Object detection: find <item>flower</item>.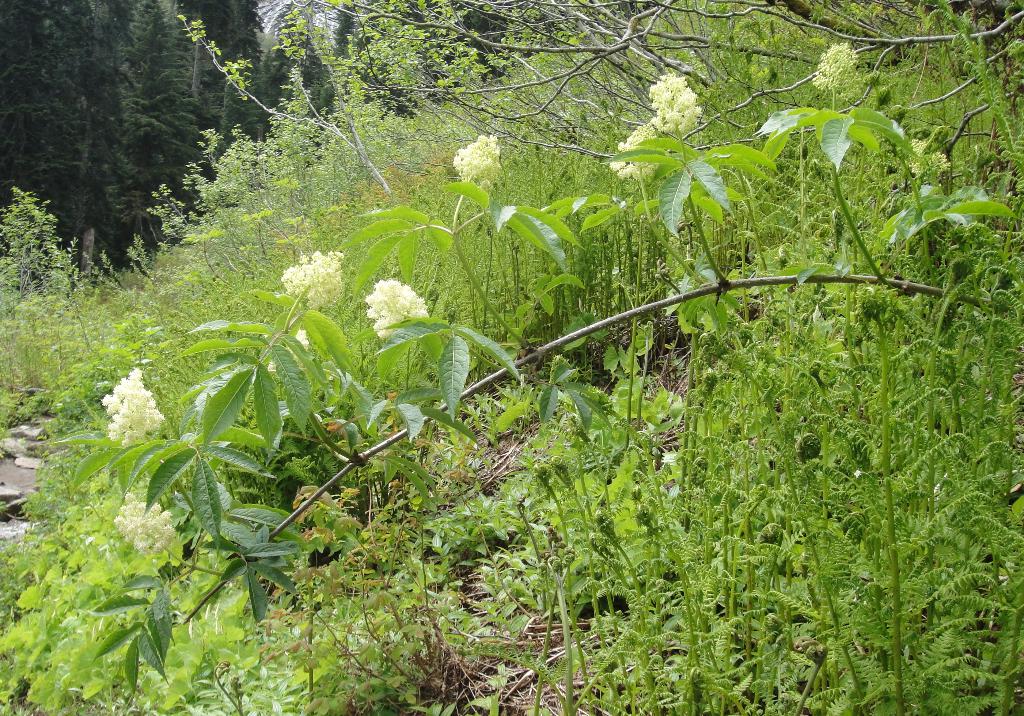
detection(650, 75, 708, 133).
